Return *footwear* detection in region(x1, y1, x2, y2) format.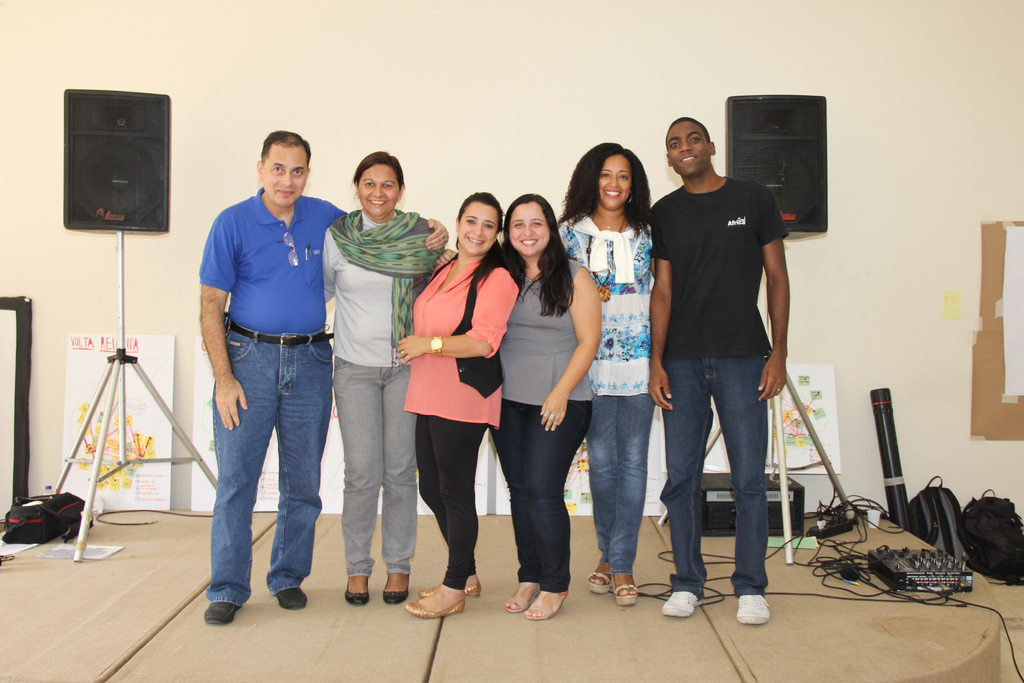
region(278, 588, 306, 609).
